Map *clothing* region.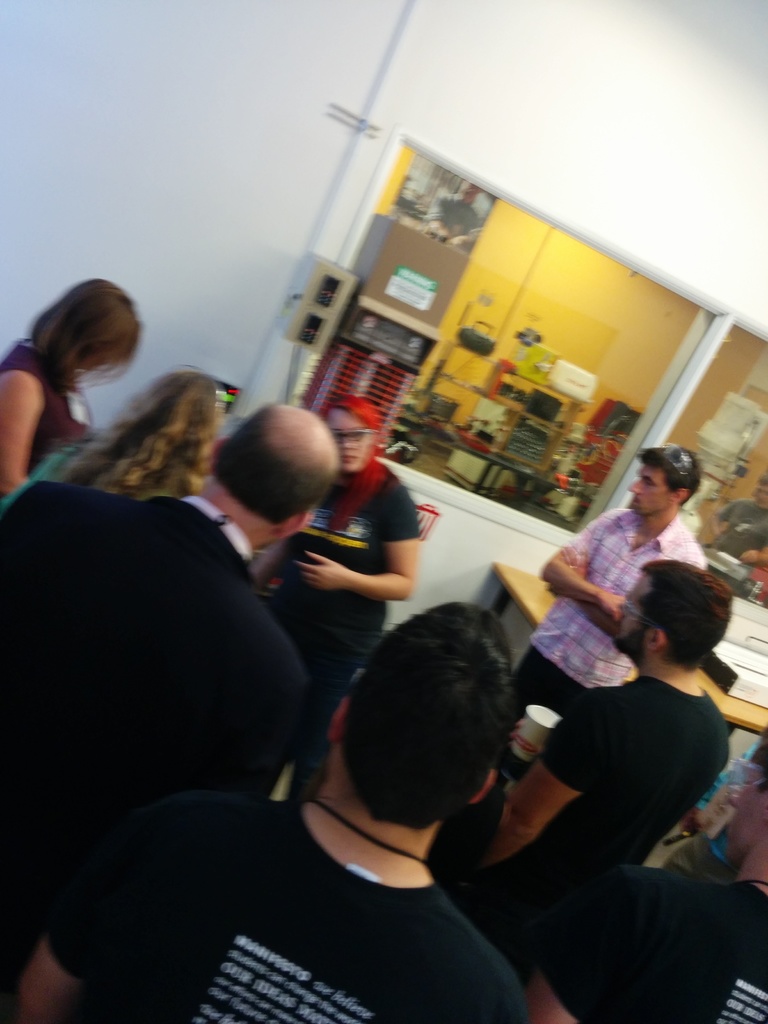
Mapped to bbox(0, 338, 79, 464).
